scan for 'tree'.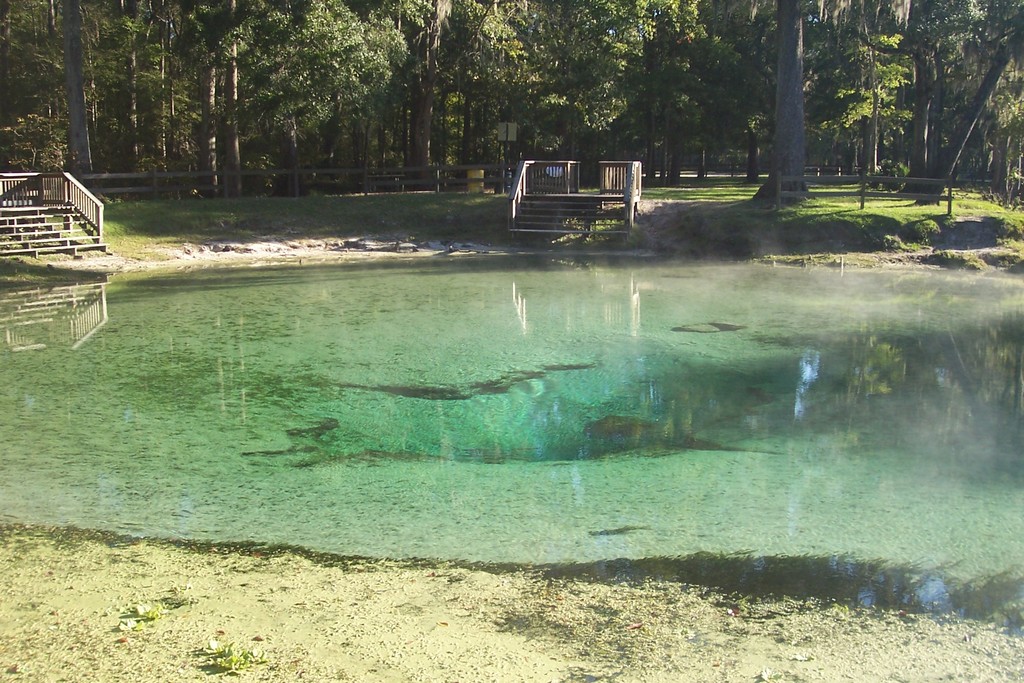
Scan result: [813,30,938,178].
